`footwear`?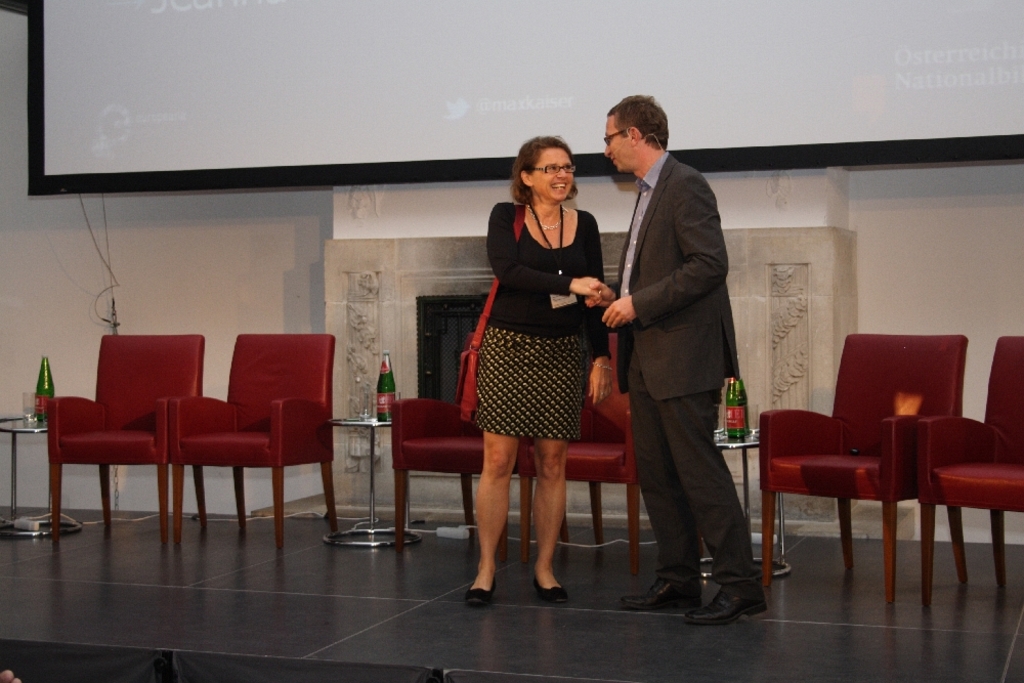
616 574 703 610
